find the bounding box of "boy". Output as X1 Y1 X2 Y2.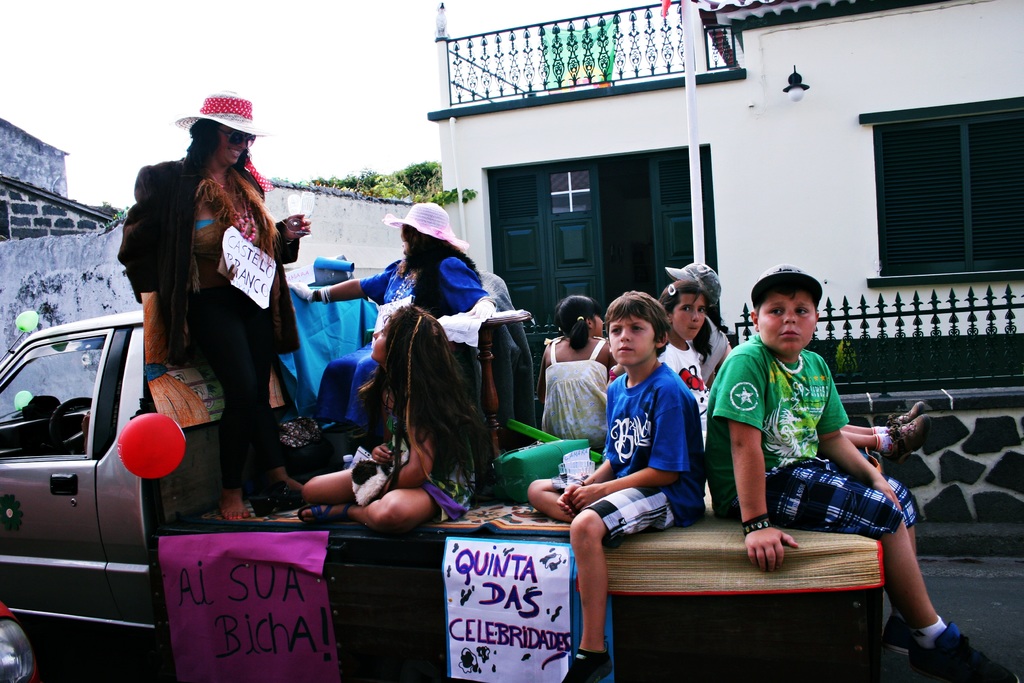
574 286 728 593.
